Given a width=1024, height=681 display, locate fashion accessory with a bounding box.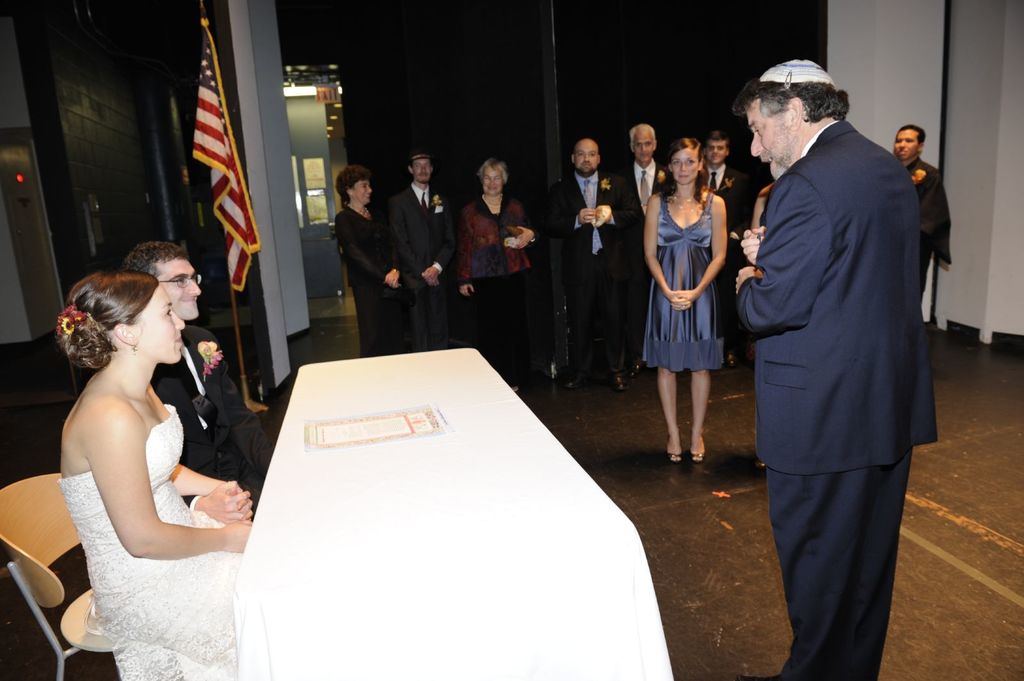
Located: bbox(582, 177, 601, 256).
